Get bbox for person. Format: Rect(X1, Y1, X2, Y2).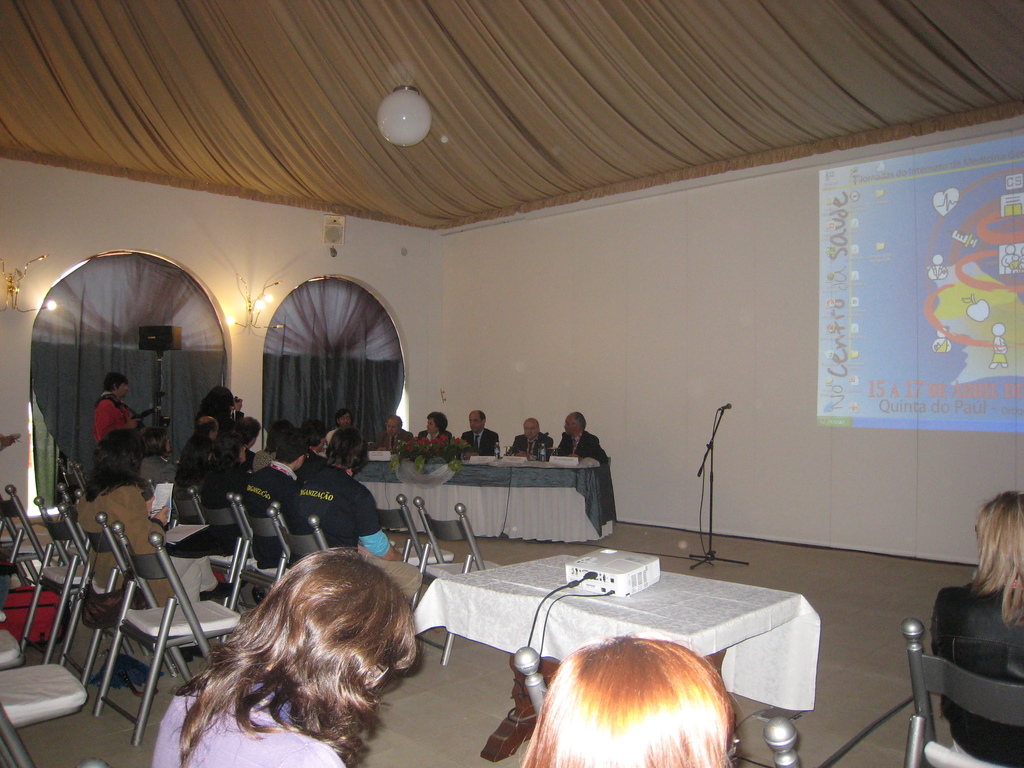
Rect(526, 634, 733, 767).
